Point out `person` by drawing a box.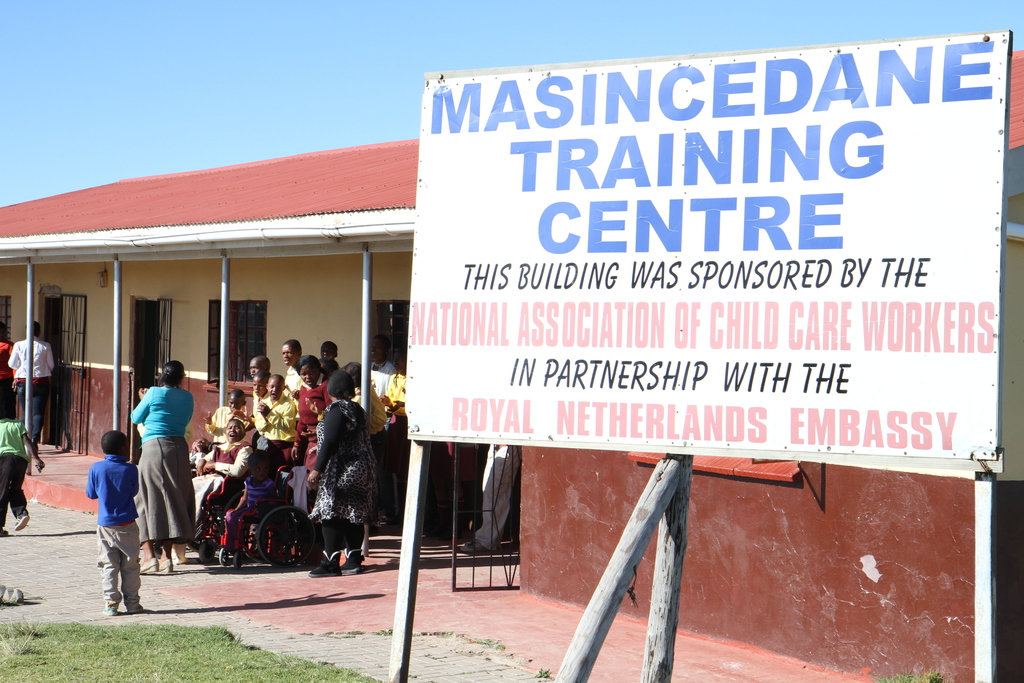
detection(7, 320, 56, 457).
